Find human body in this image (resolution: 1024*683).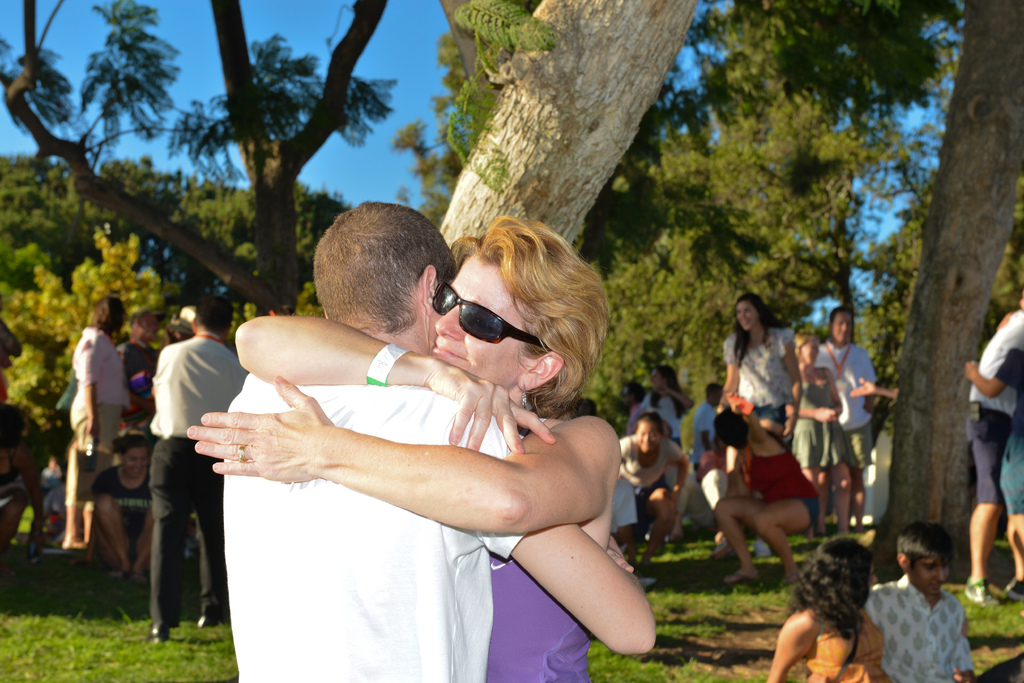
(left=59, top=293, right=133, bottom=550).
